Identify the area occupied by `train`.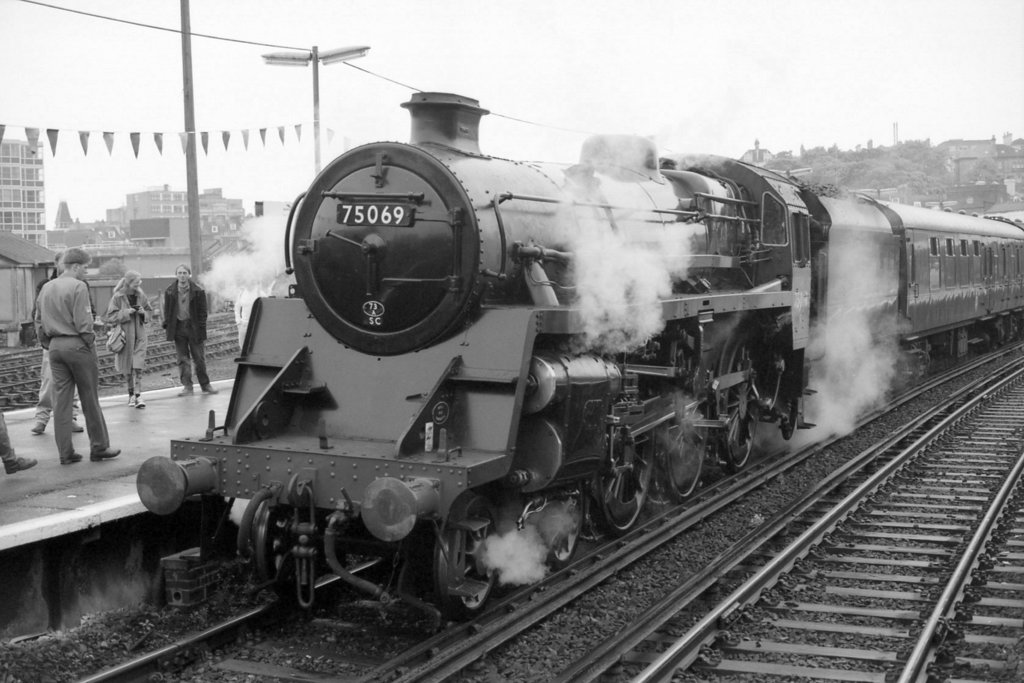
Area: [left=138, top=87, right=1023, bottom=631].
